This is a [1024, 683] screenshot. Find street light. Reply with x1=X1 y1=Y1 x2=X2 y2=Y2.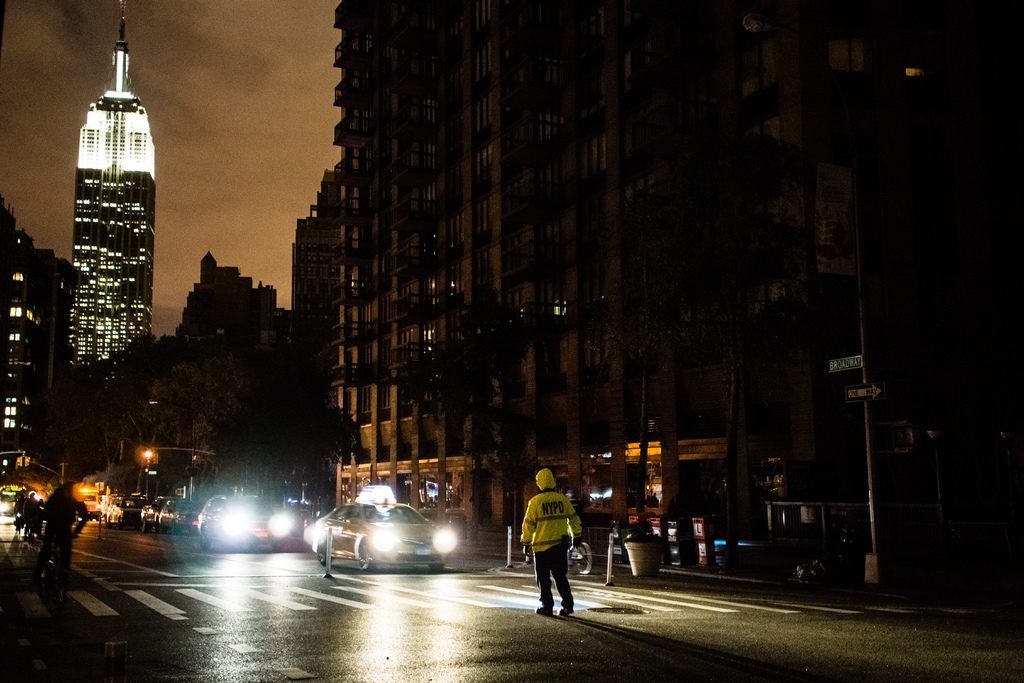
x1=143 y1=445 x2=155 y2=502.
